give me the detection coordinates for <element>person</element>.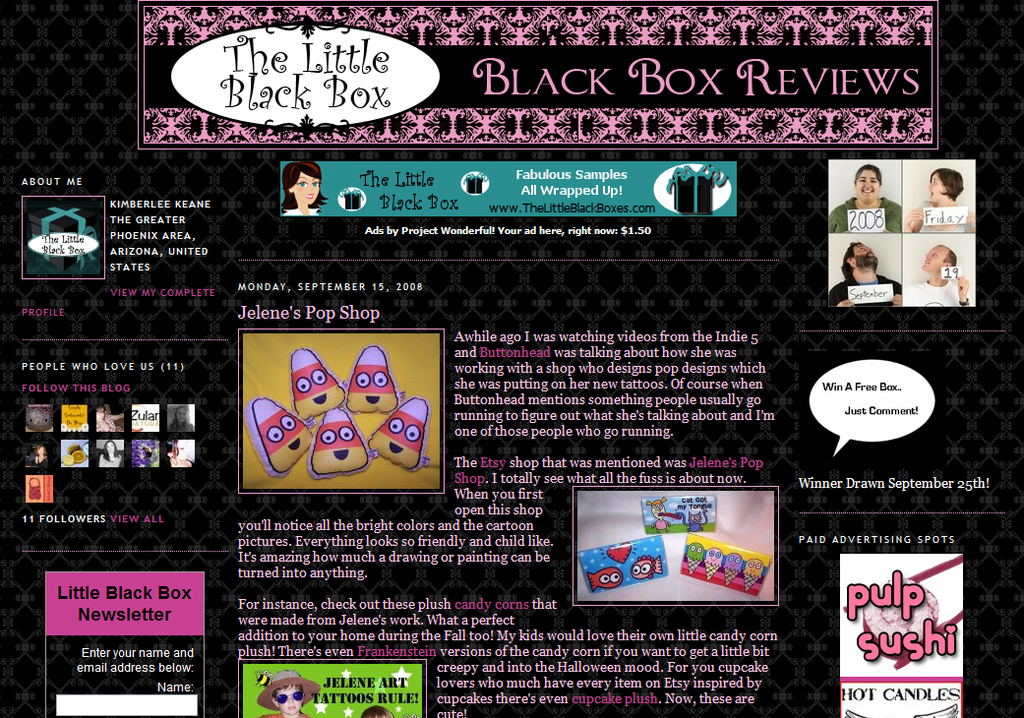
(left=24, top=437, right=50, bottom=470).
